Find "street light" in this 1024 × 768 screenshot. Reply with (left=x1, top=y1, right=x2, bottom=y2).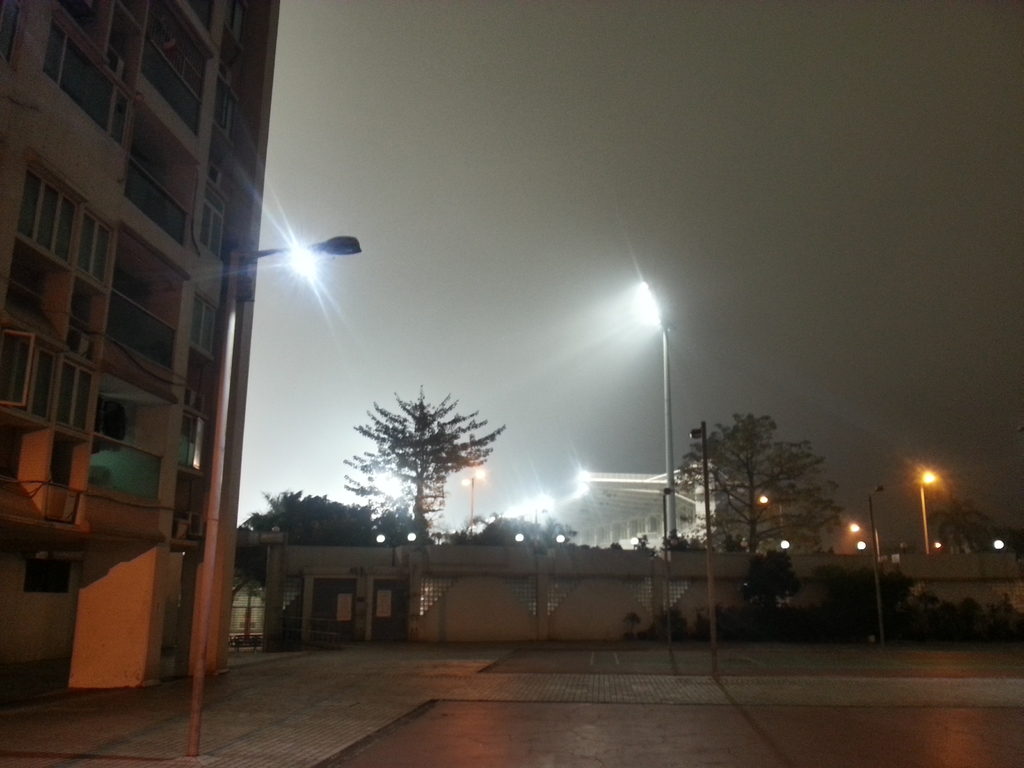
(left=189, top=229, right=362, bottom=756).
